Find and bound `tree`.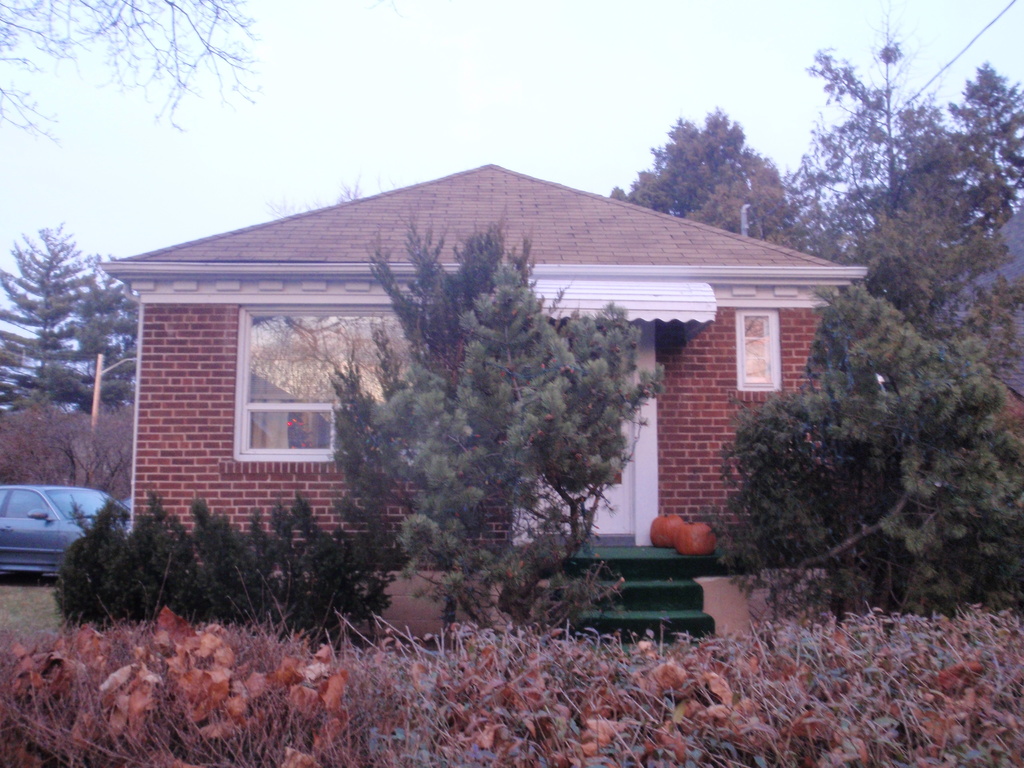
Bound: (727, 287, 1020, 612).
